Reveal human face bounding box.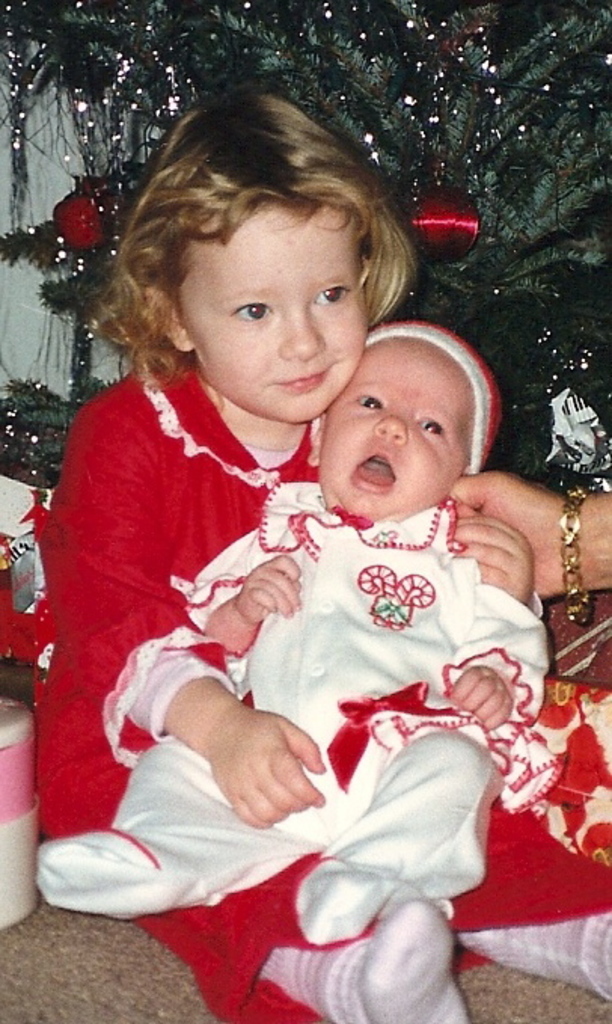
Revealed: [175,205,372,425].
